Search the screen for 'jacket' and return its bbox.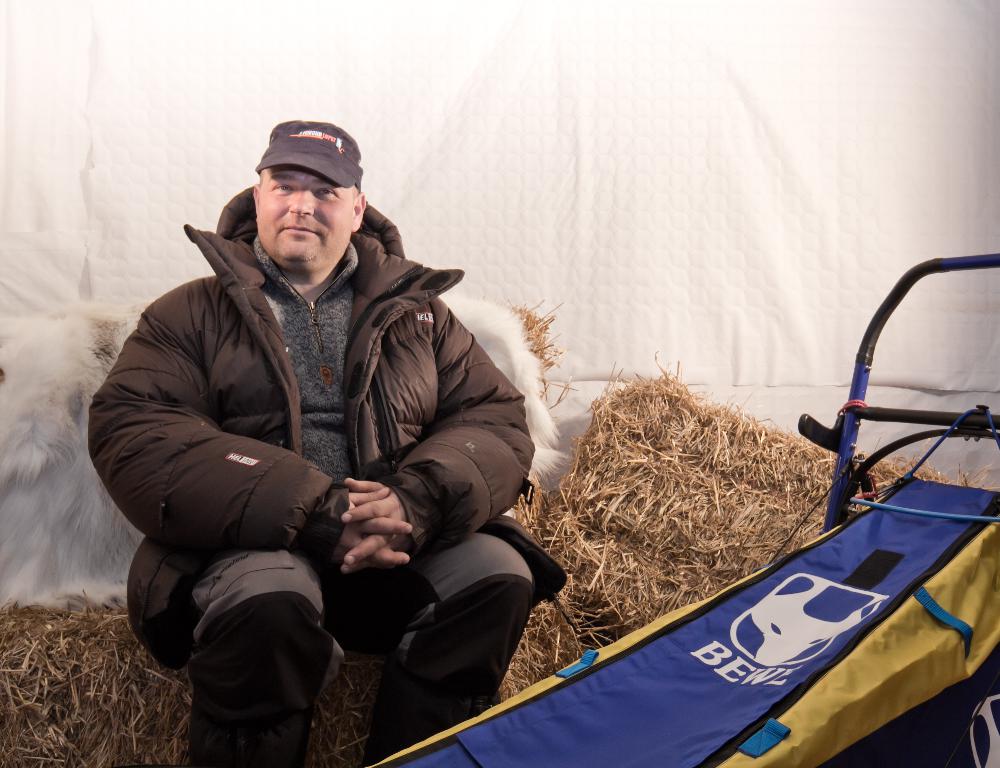
Found: [85, 184, 567, 667].
